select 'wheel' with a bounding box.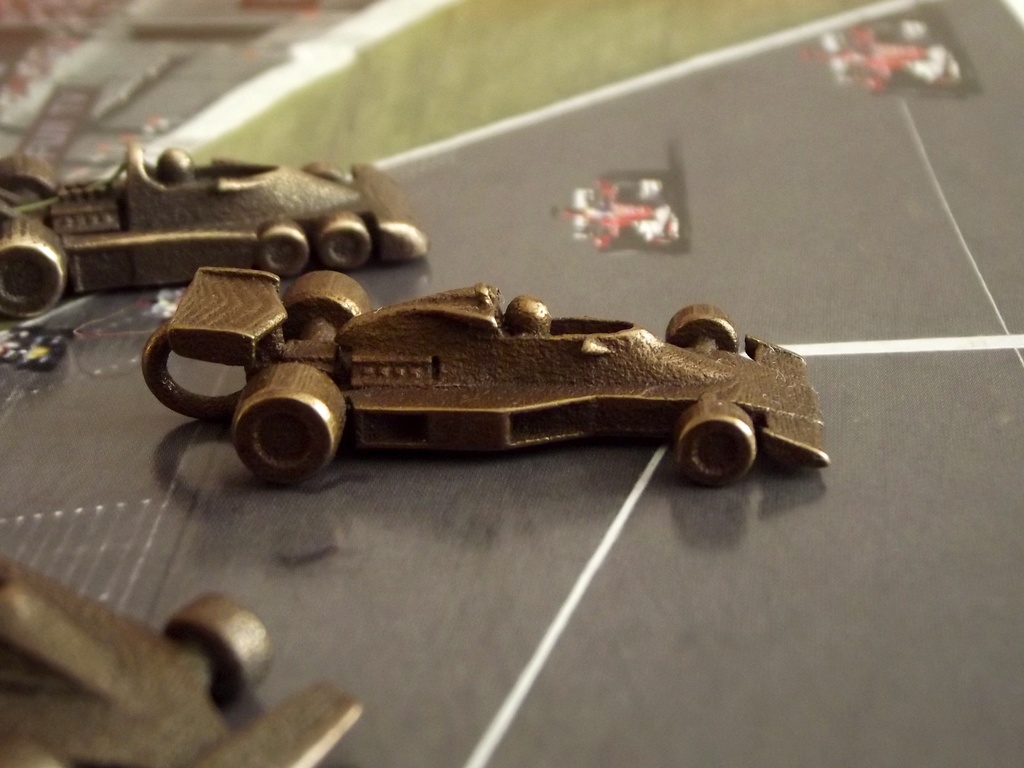
[259, 220, 310, 276].
